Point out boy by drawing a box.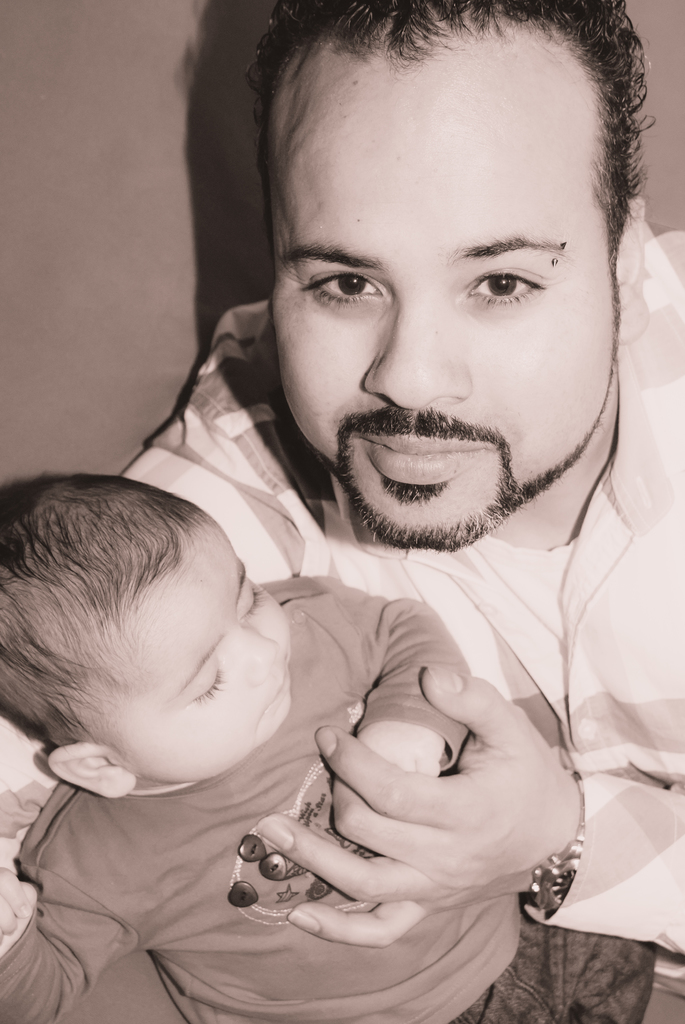
0 474 684 1023.
